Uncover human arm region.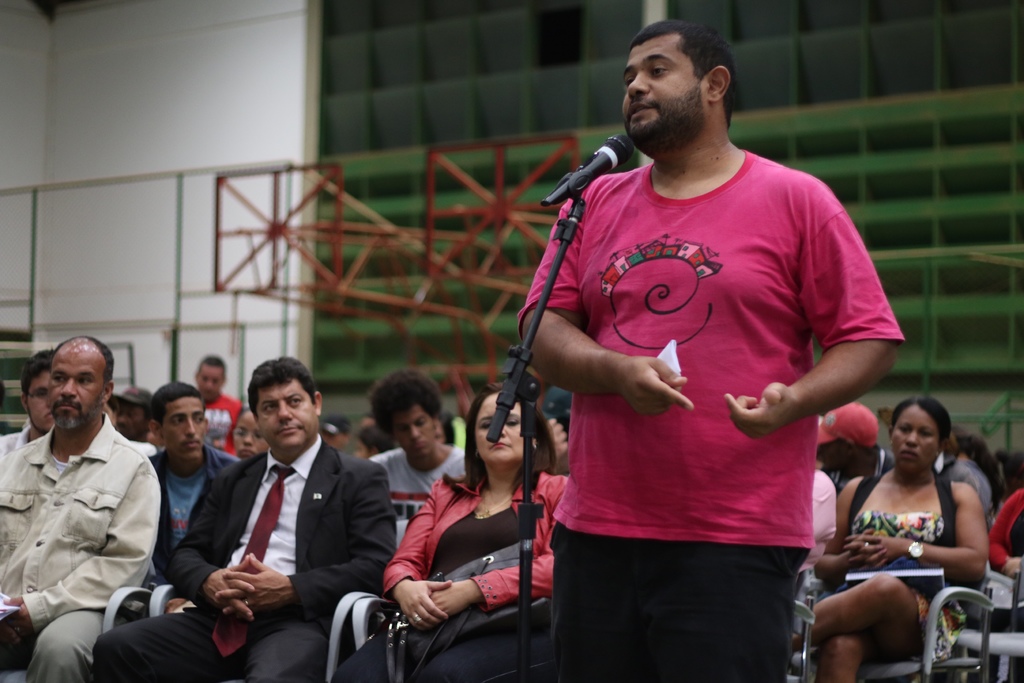
Uncovered: box=[0, 459, 149, 634].
